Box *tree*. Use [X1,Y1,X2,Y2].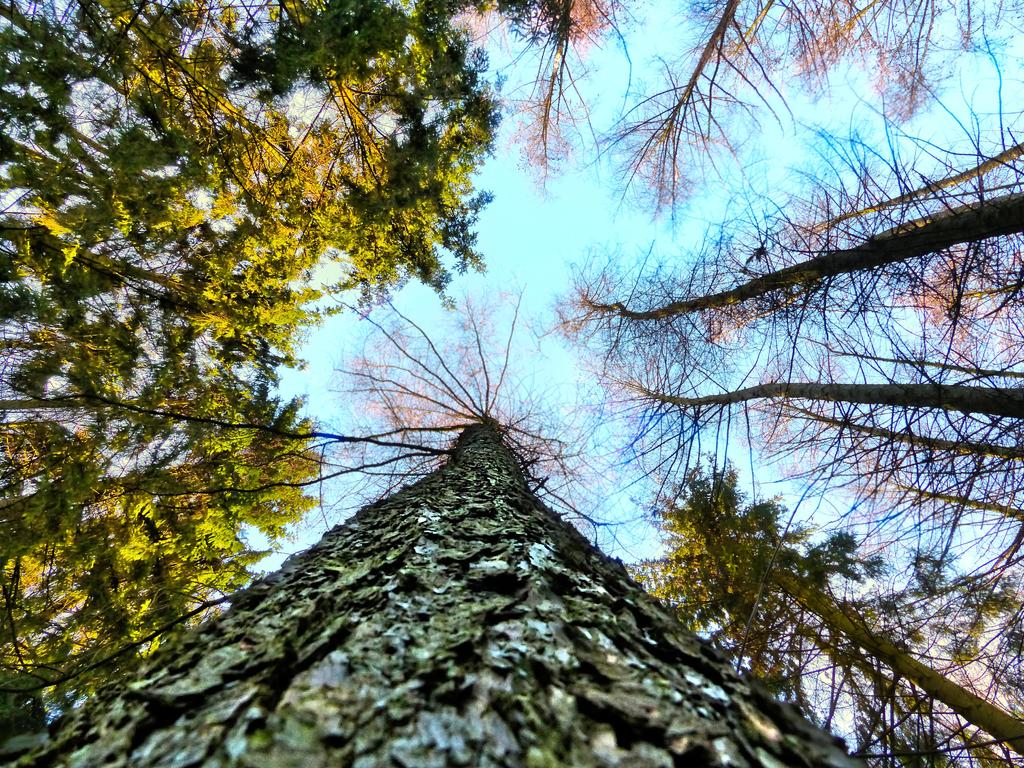
[0,274,870,767].
